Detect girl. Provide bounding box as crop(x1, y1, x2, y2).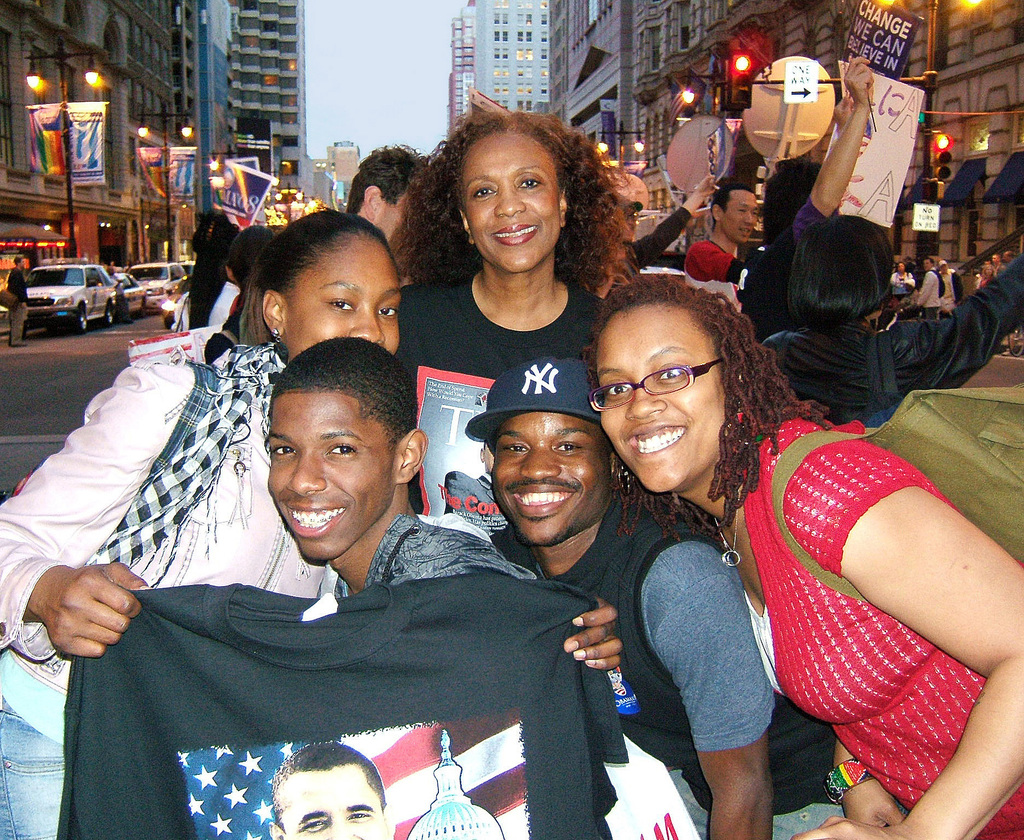
crop(392, 94, 635, 513).
